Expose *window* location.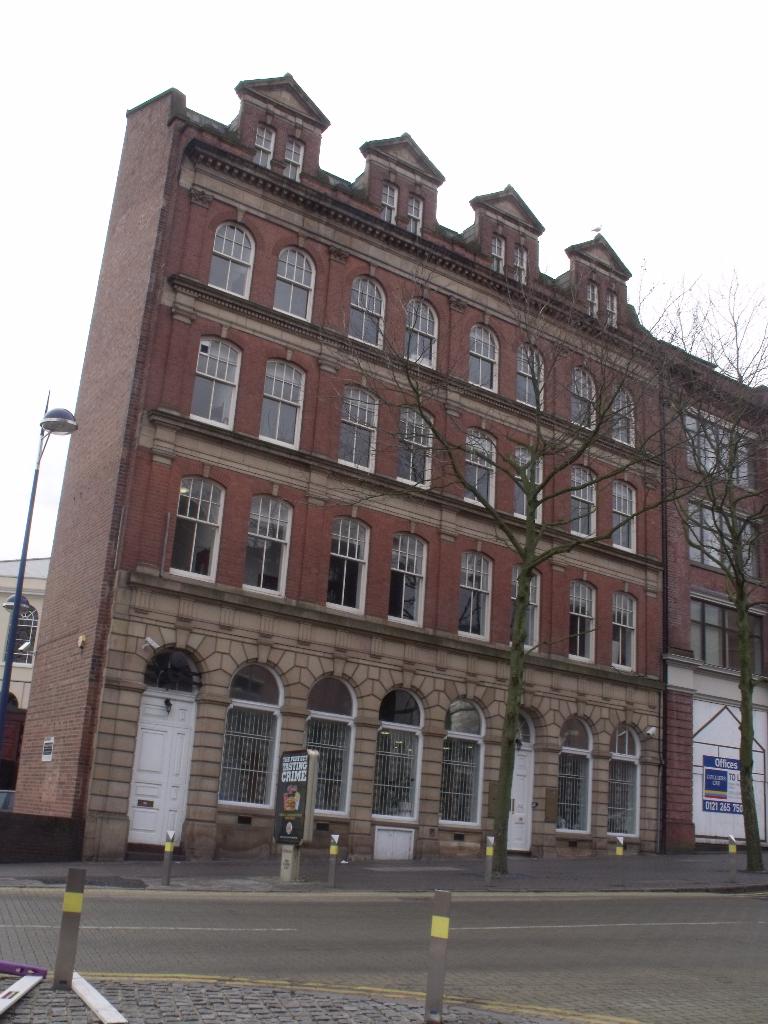
Exposed at [x1=377, y1=180, x2=400, y2=225].
